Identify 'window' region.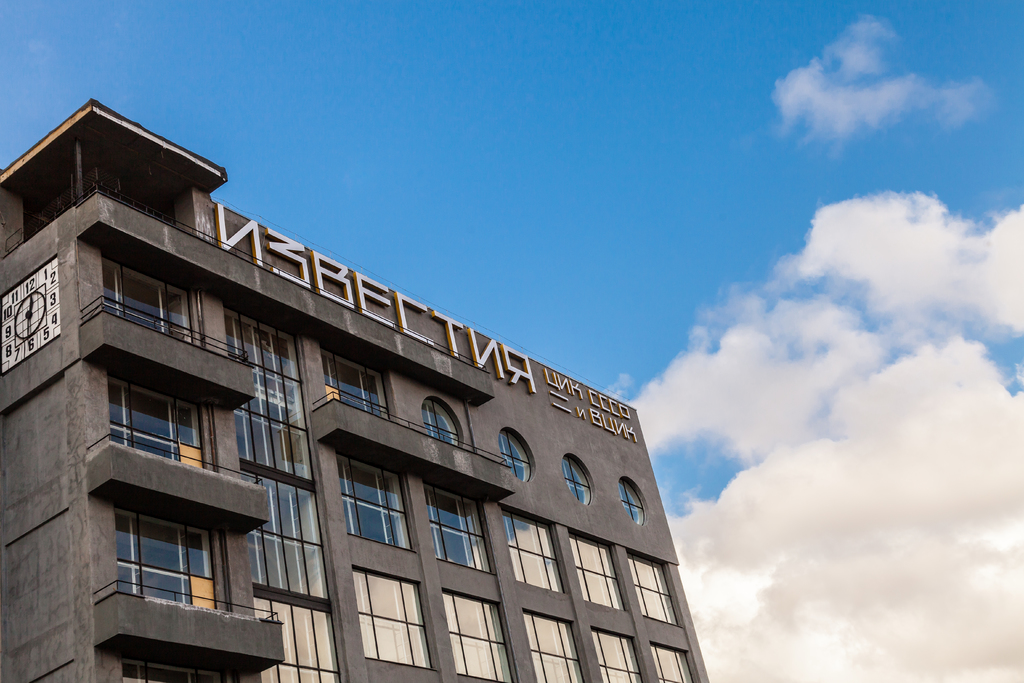
Region: <box>488,436,539,482</box>.
